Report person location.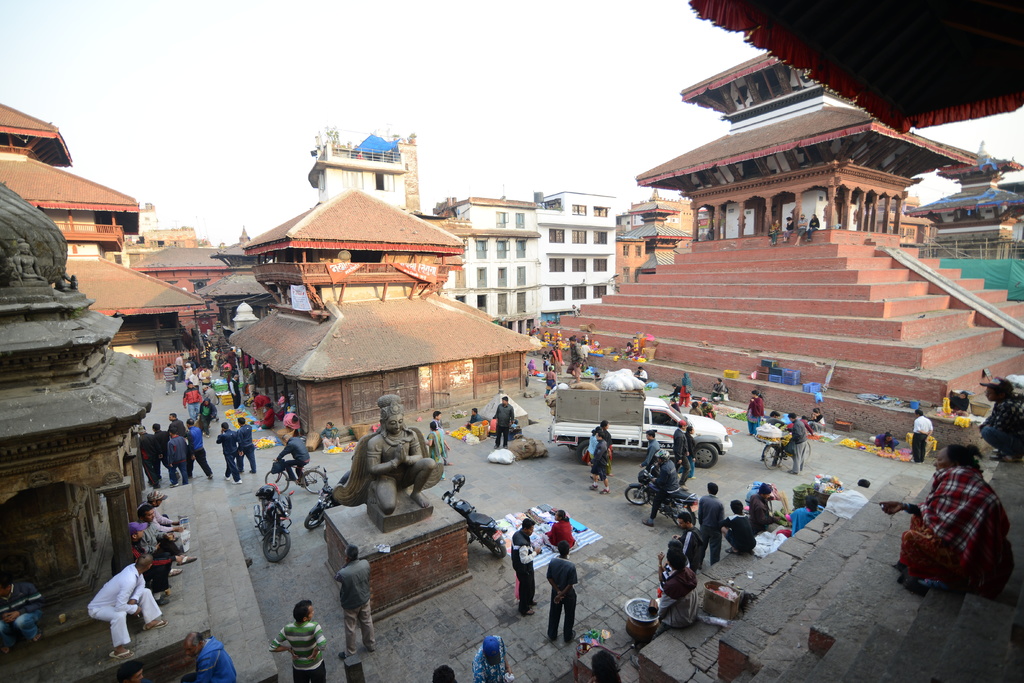
Report: <region>567, 336, 576, 377</region>.
